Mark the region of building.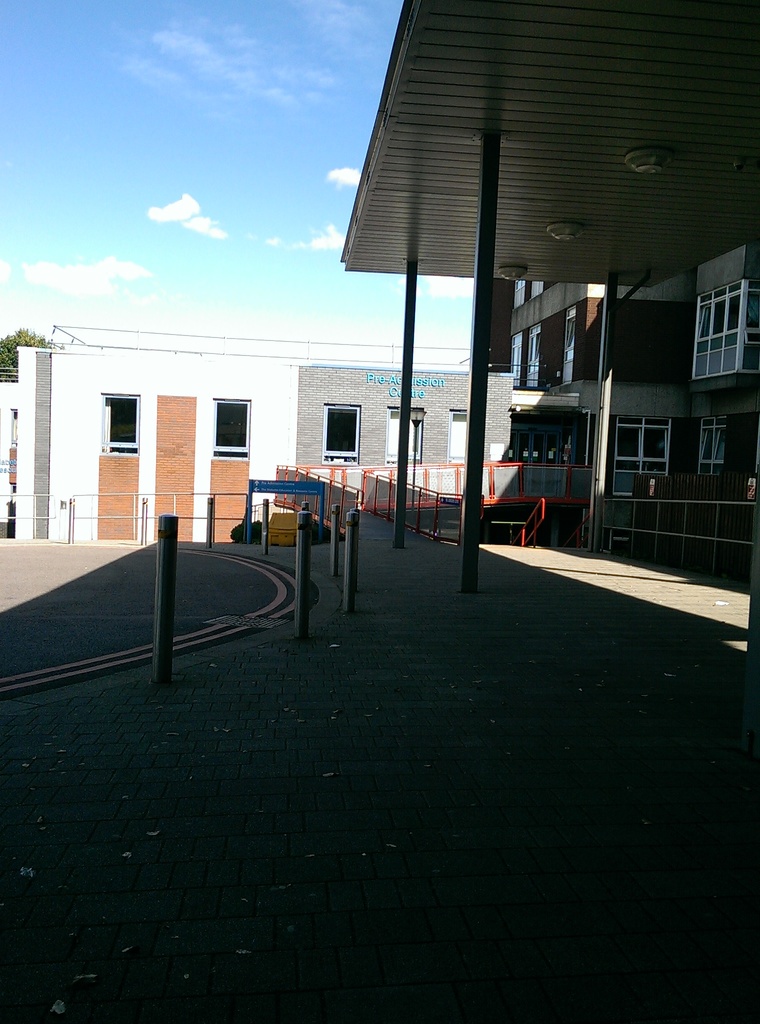
Region: bbox=[0, 348, 512, 550].
